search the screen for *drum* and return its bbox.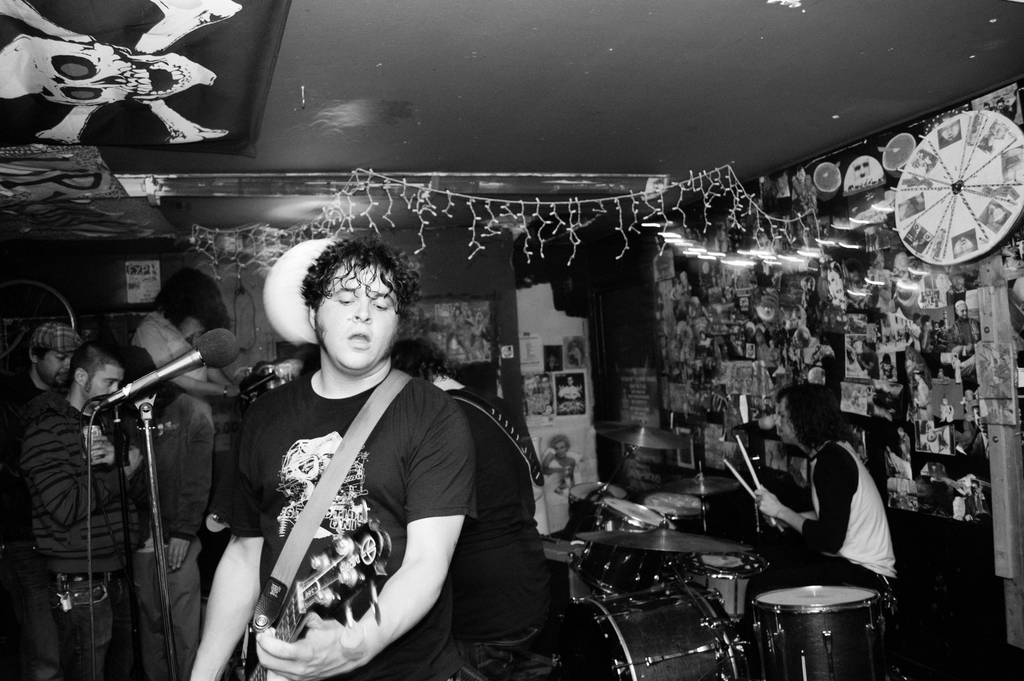
Found: locate(562, 482, 626, 537).
